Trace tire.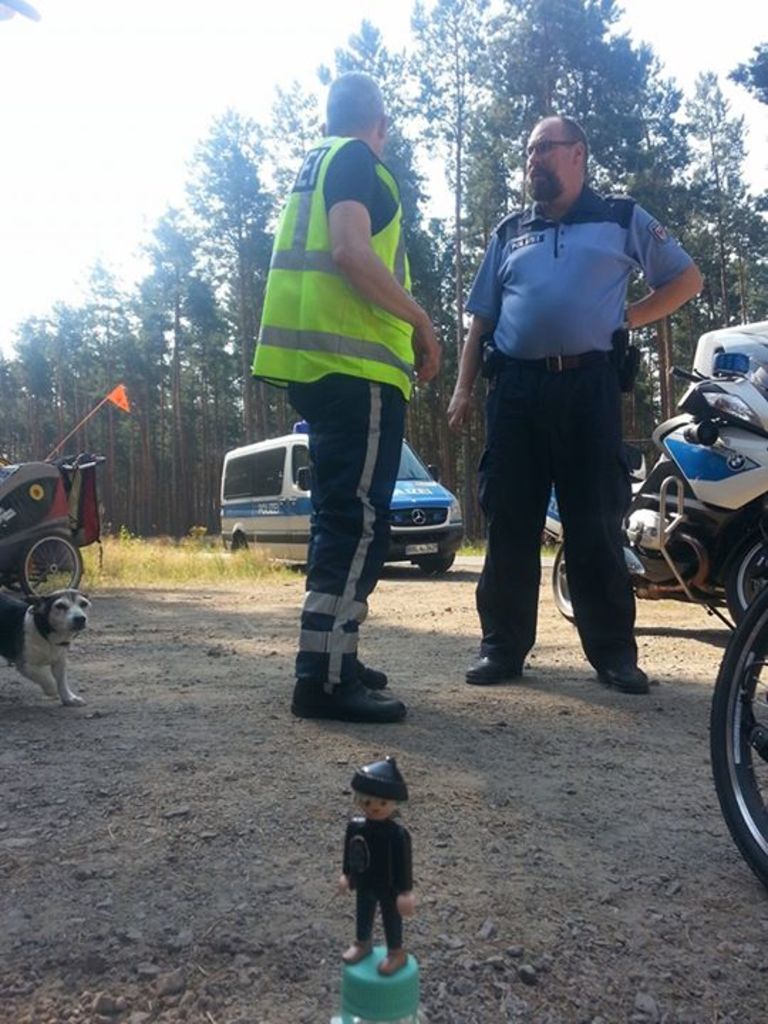
Traced to {"x1": 713, "y1": 585, "x2": 767, "y2": 880}.
